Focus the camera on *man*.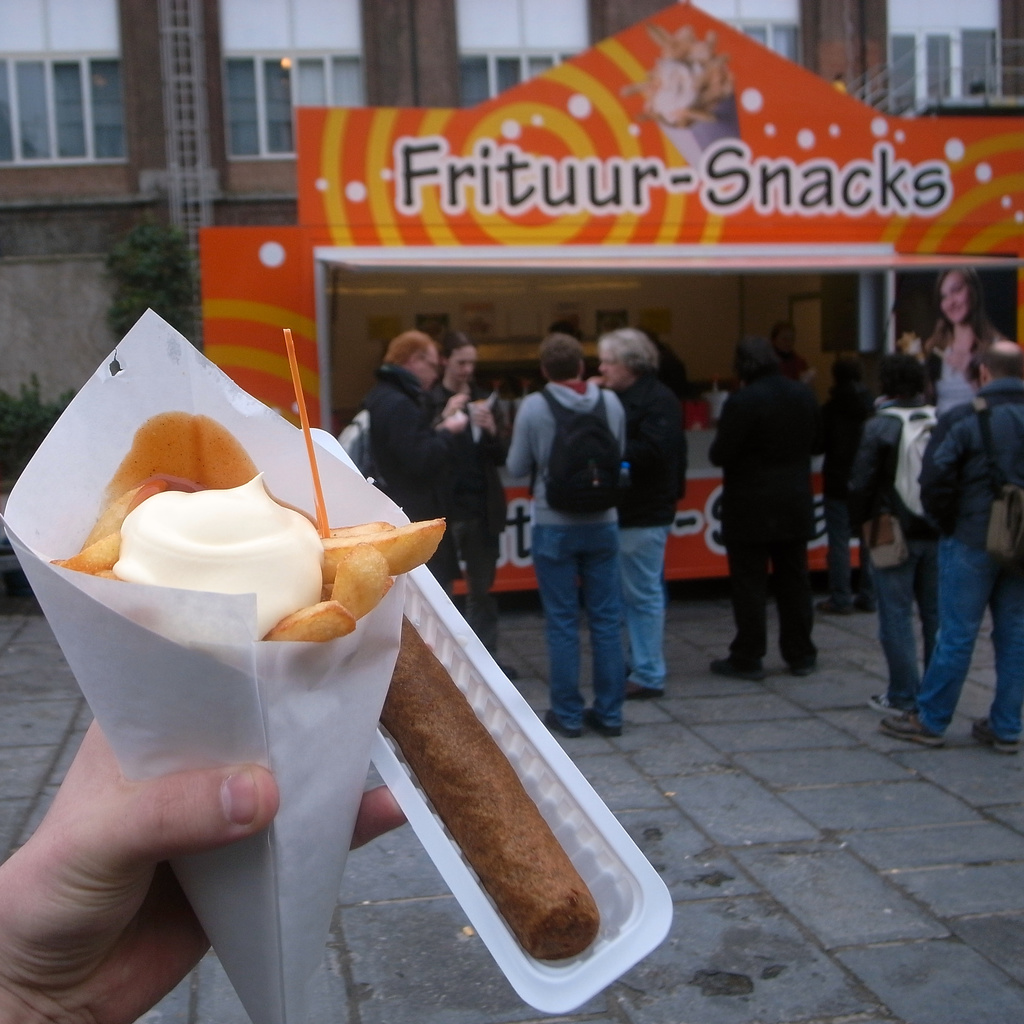
Focus region: {"x1": 369, "y1": 330, "x2": 468, "y2": 596}.
